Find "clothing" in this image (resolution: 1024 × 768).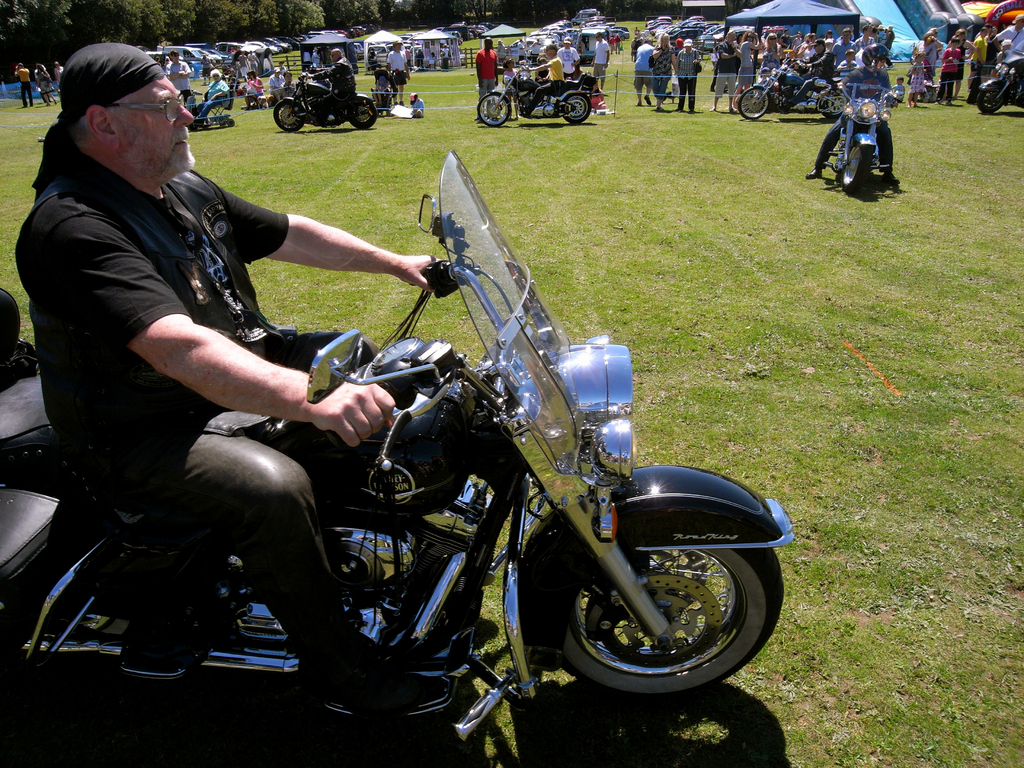
Rect(811, 69, 906, 178).
